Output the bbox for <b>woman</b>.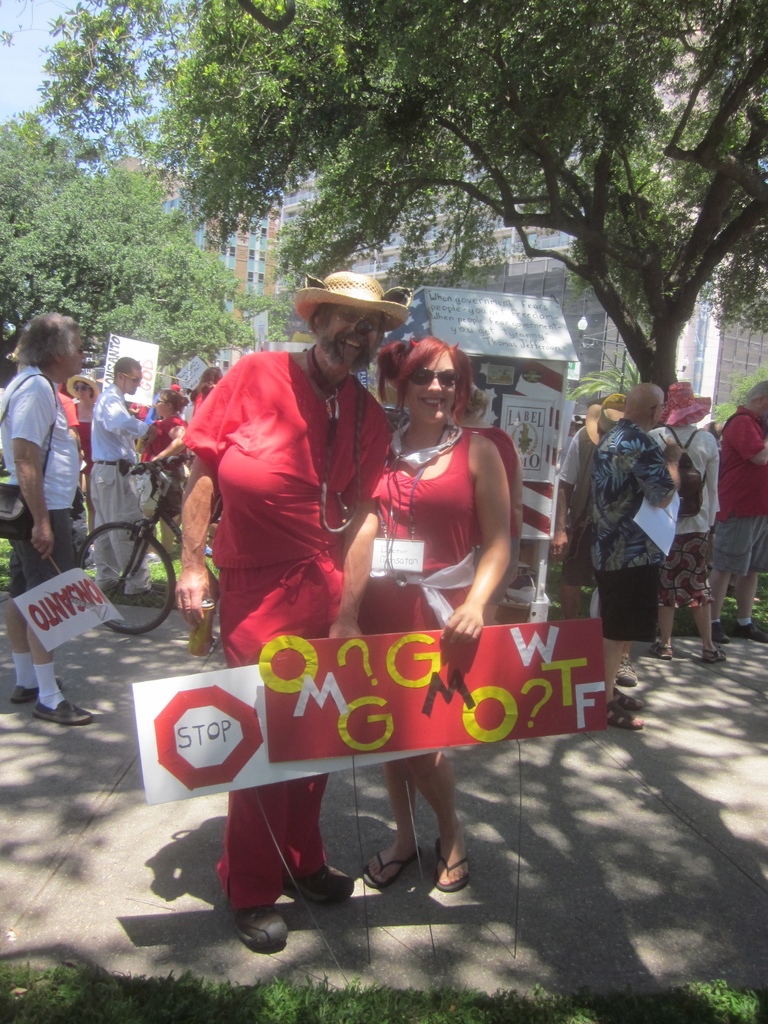
[left=290, top=313, right=563, bottom=947].
